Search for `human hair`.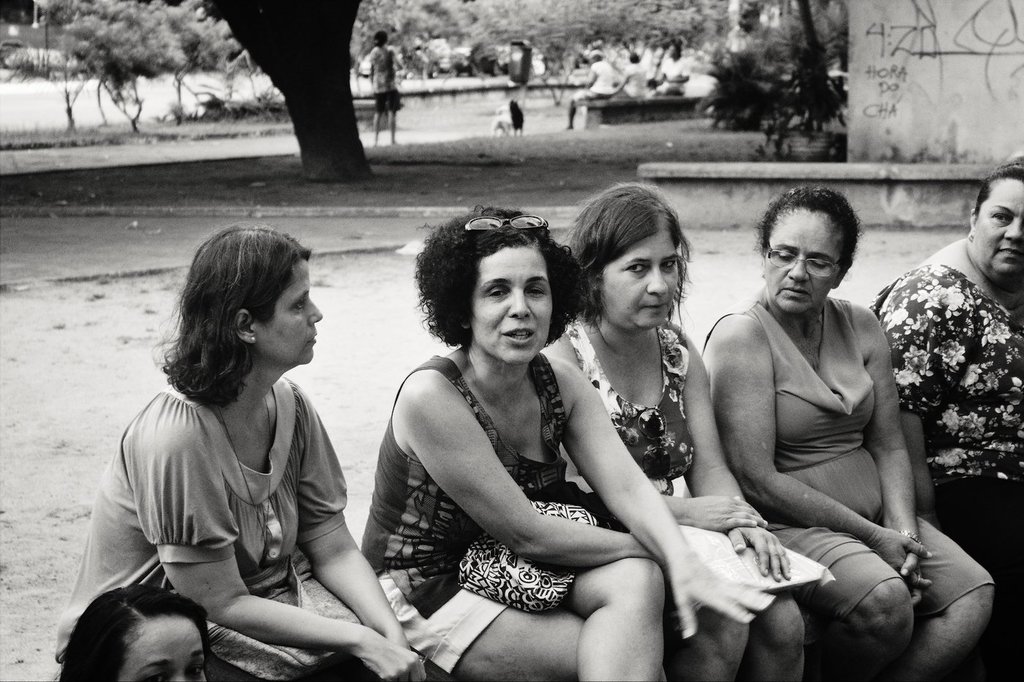
Found at [56, 596, 208, 678].
